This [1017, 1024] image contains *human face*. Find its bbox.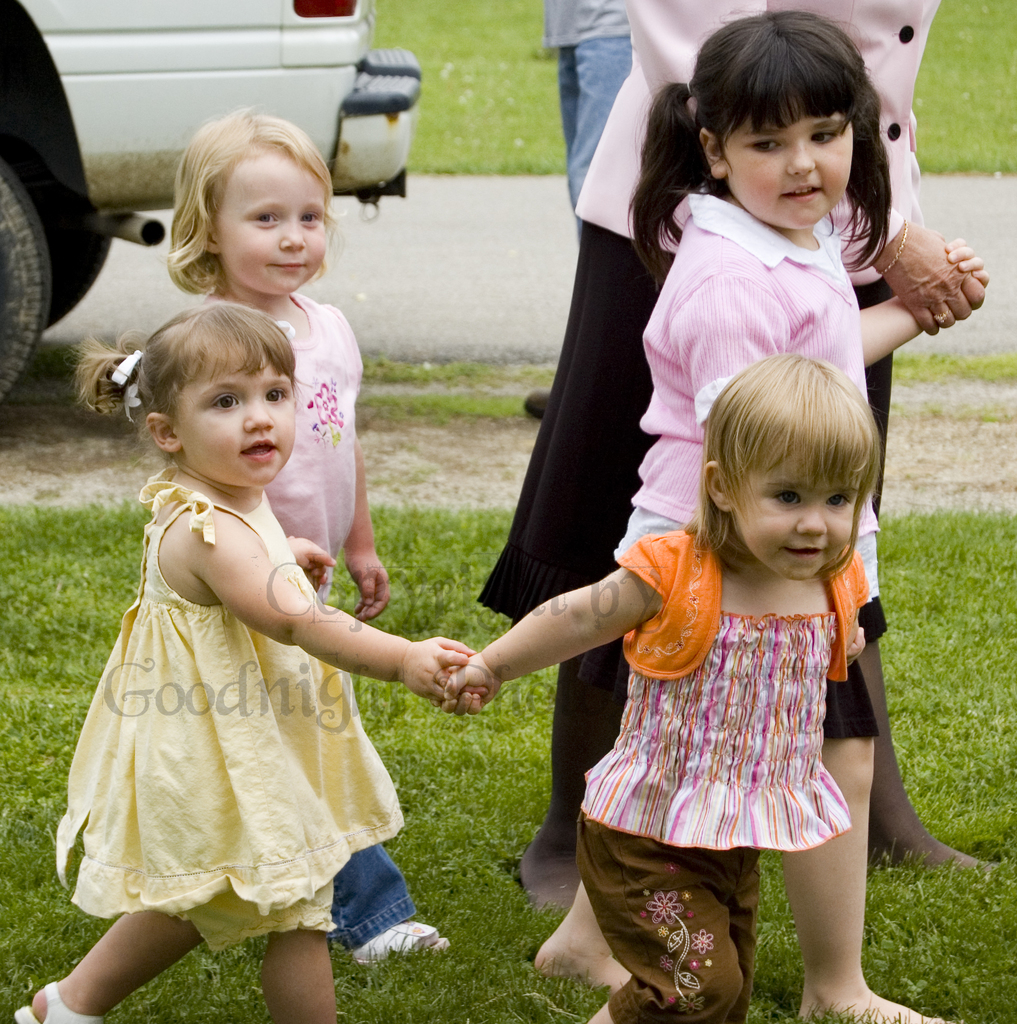
crop(220, 151, 329, 296).
